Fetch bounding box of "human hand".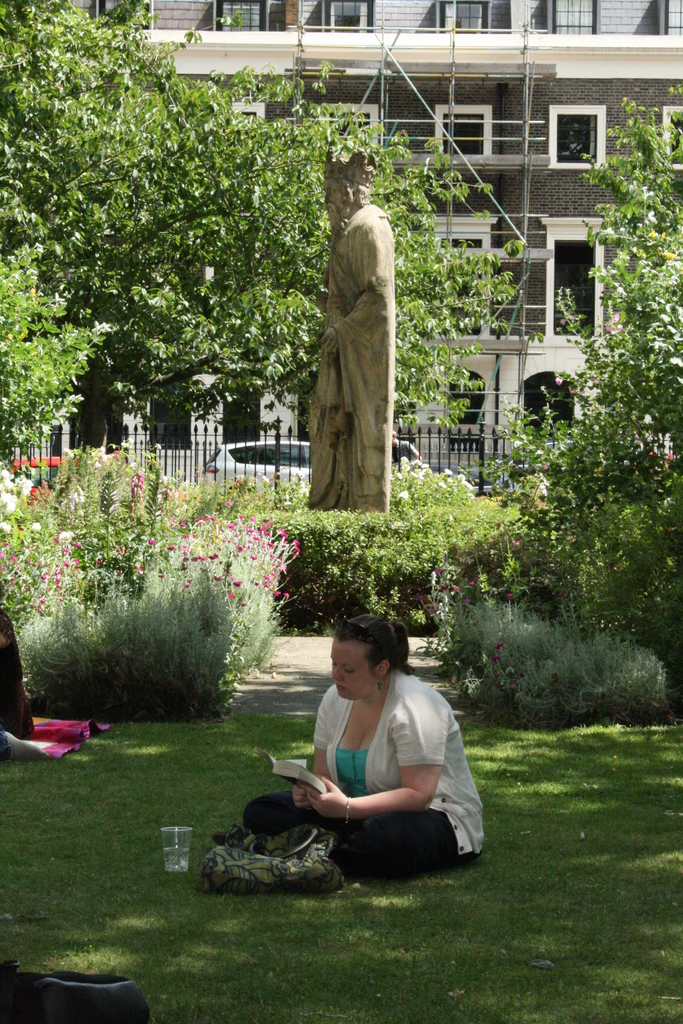
Bbox: region(308, 771, 346, 815).
